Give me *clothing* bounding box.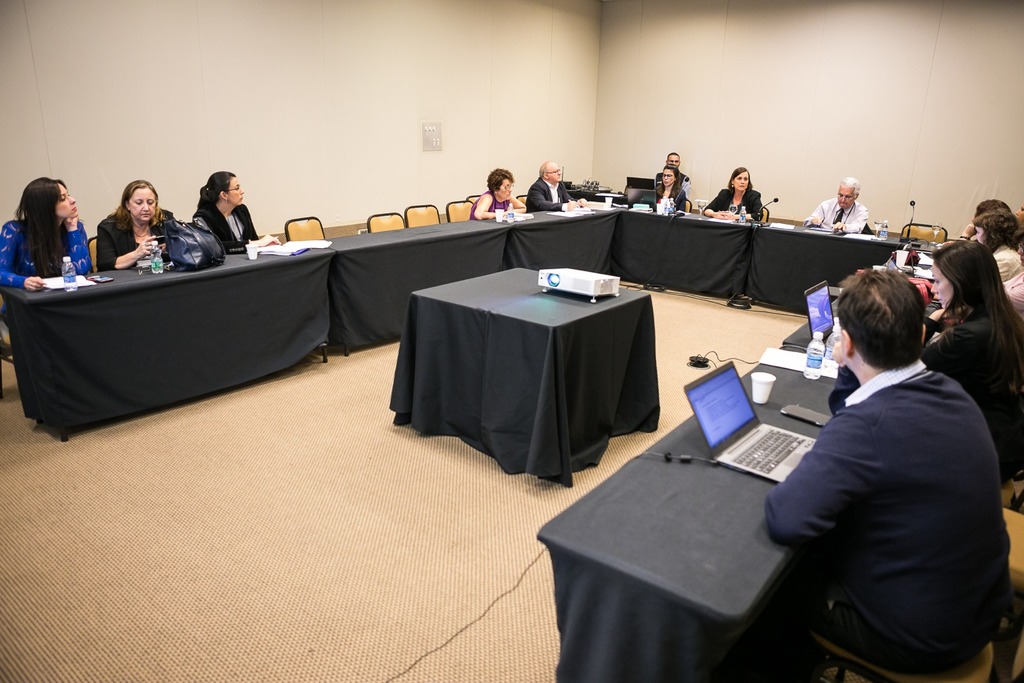
locate(807, 197, 870, 231).
